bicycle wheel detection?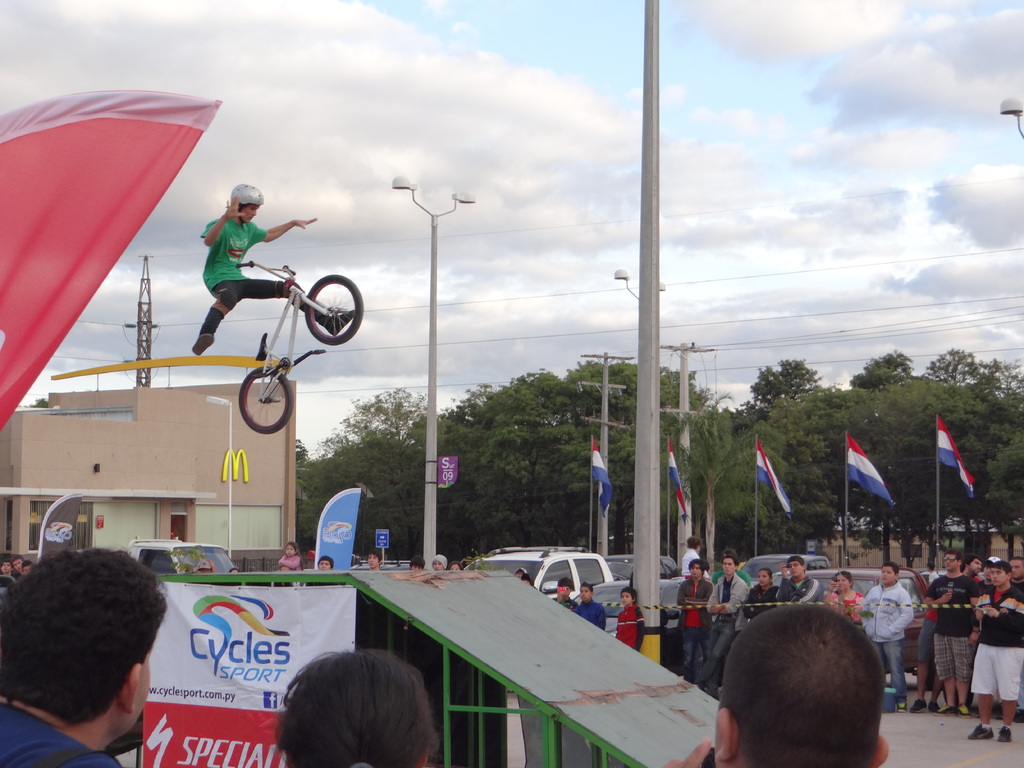
(left=303, top=273, right=365, bottom=347)
